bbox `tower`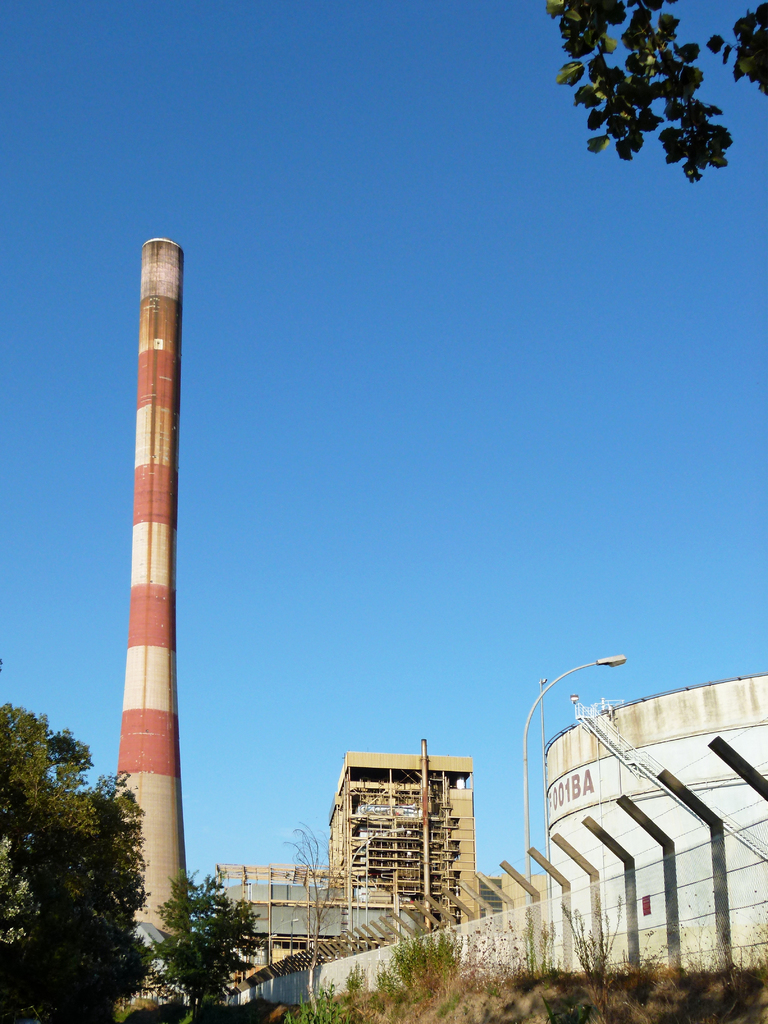
109,210,225,1005
